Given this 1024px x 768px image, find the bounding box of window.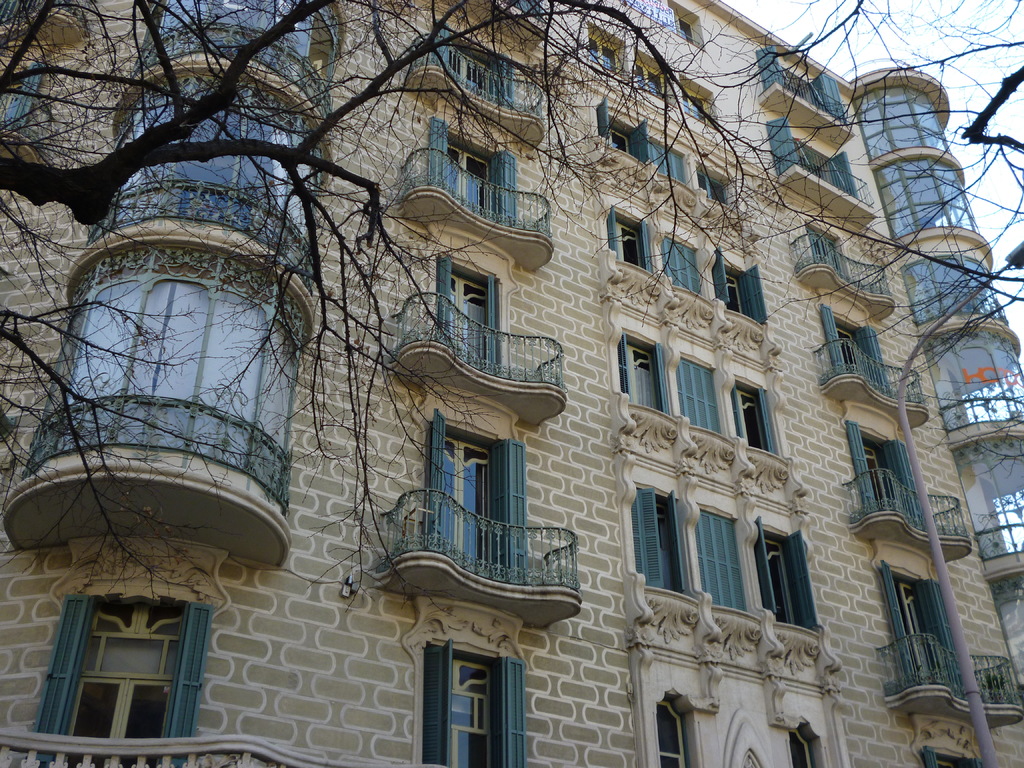
(699, 168, 726, 207).
